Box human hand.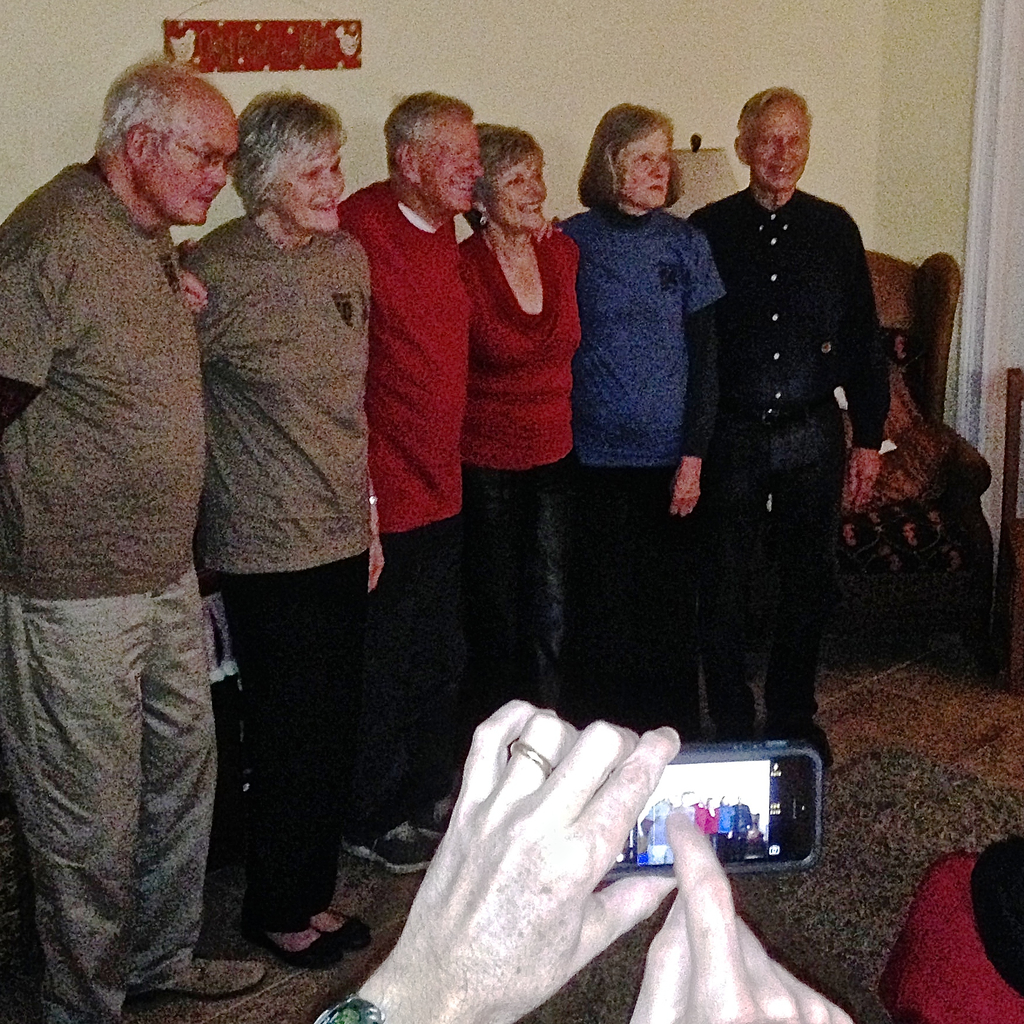
bbox=[529, 218, 570, 246].
